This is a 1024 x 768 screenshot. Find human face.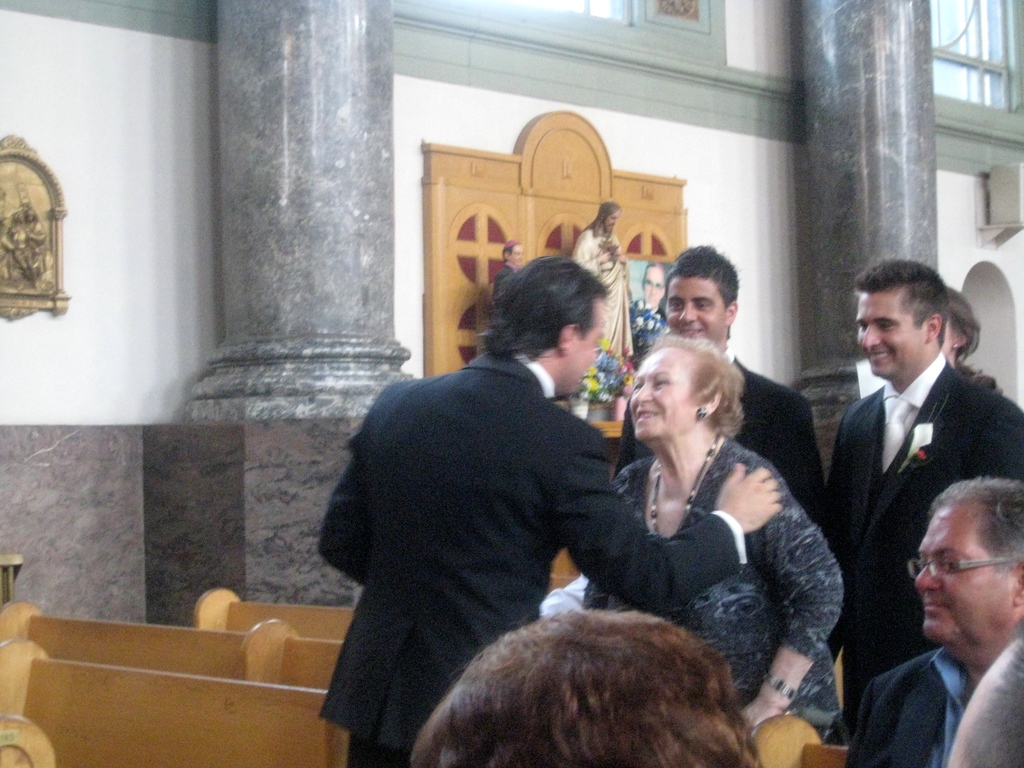
Bounding box: x1=561 y1=305 x2=609 y2=401.
